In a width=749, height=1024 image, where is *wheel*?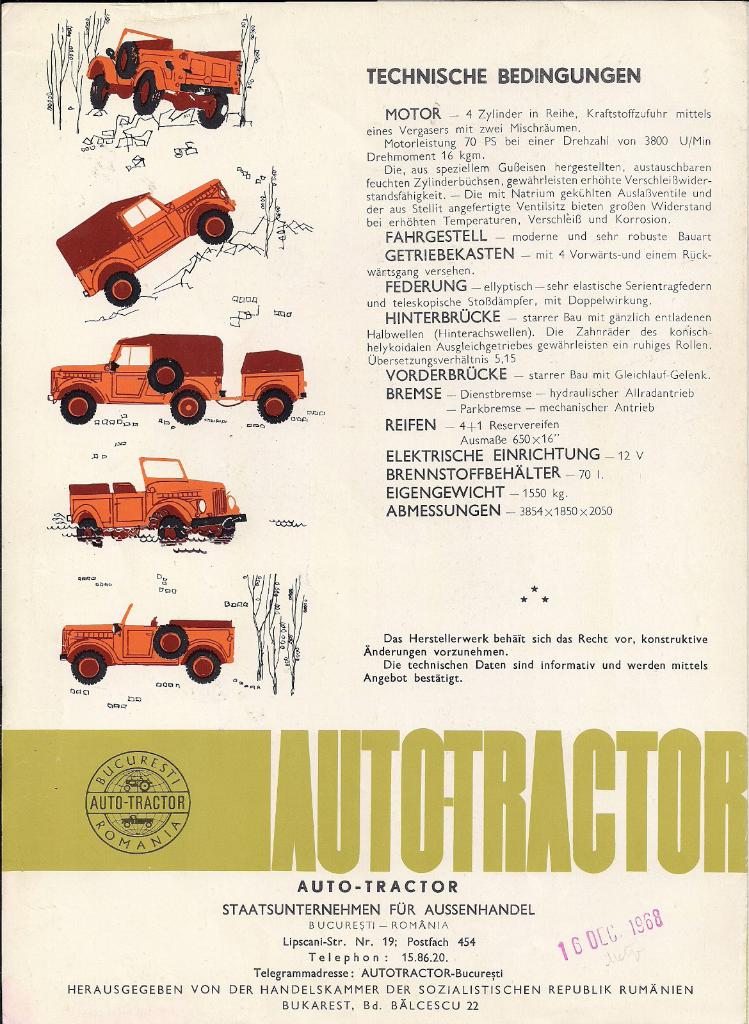
box(200, 204, 230, 239).
